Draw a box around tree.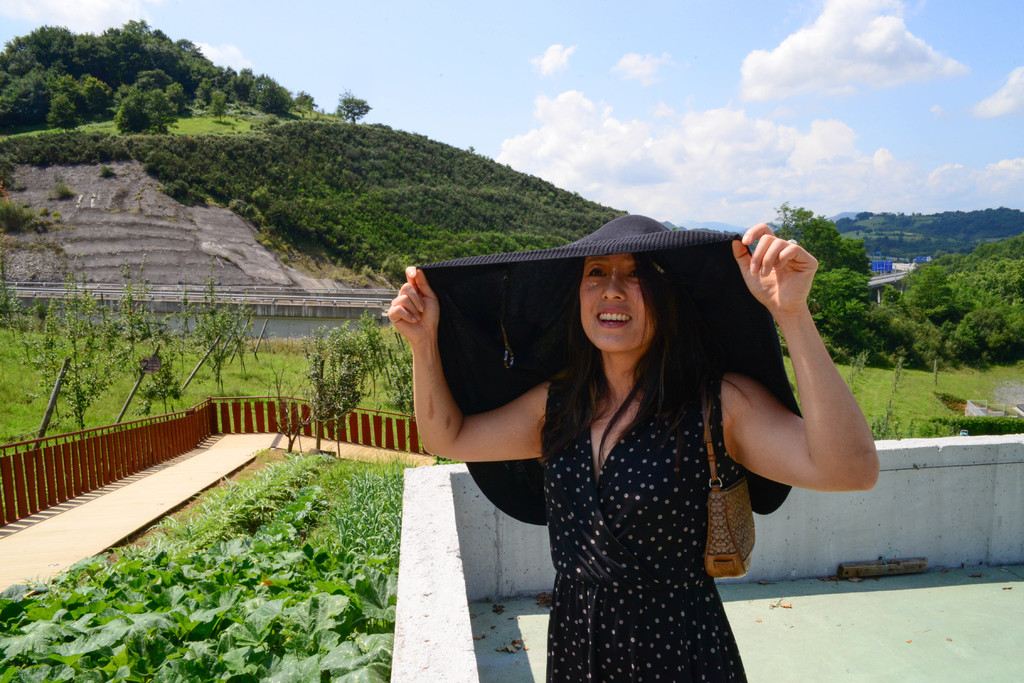
(115,83,173,142).
